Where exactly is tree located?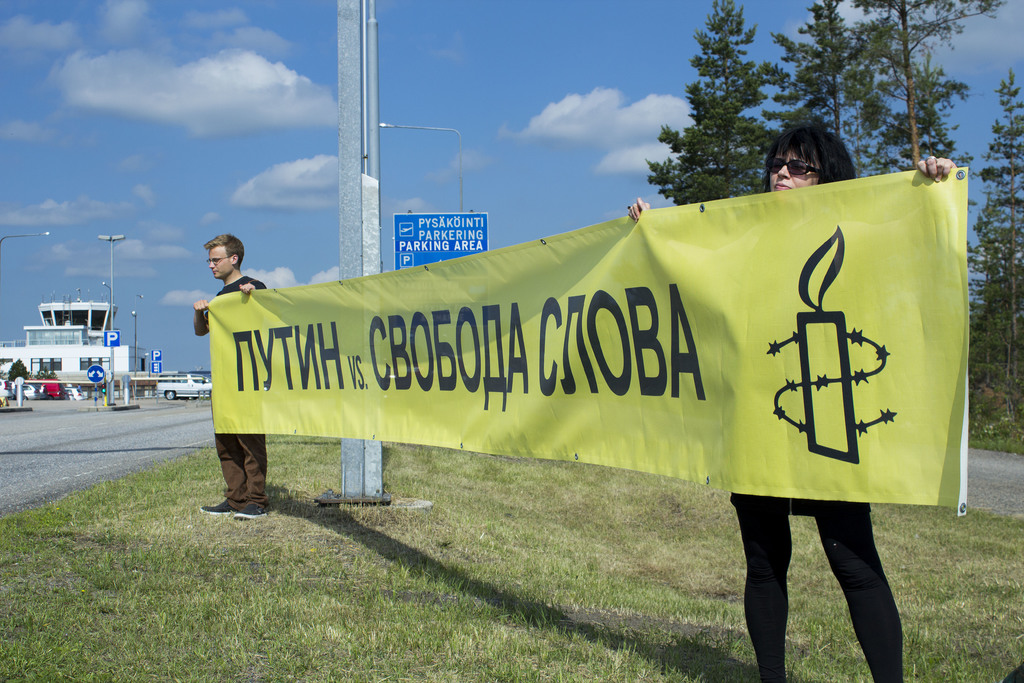
Its bounding box is (x1=836, y1=0, x2=1007, y2=170).
